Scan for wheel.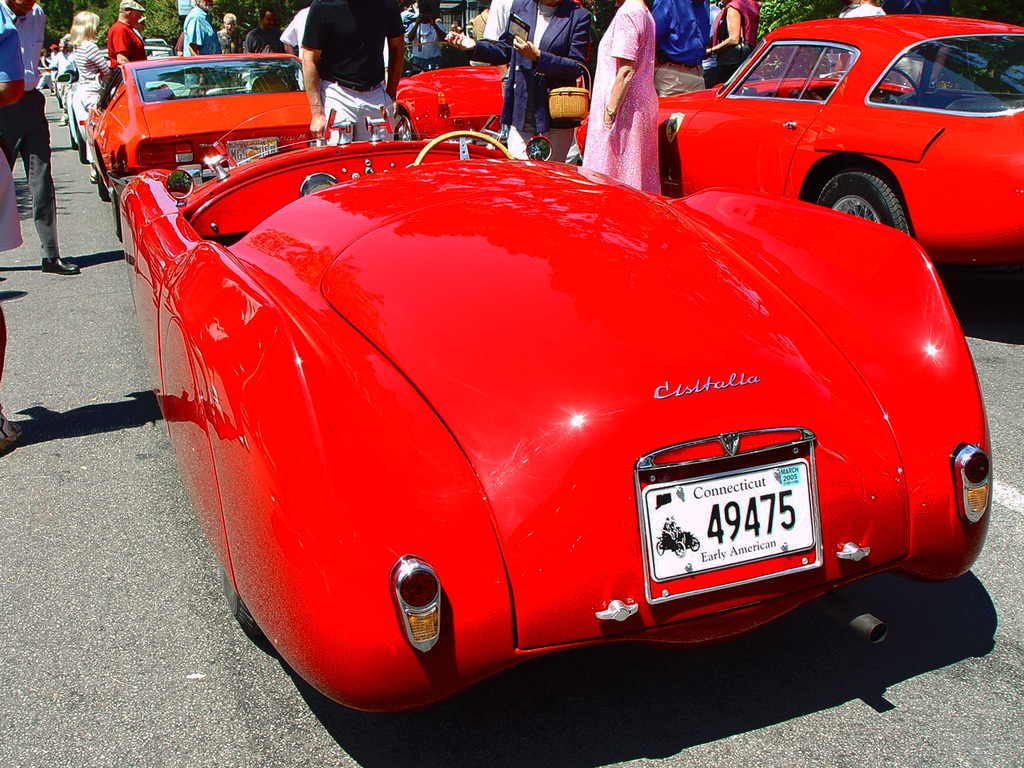
Scan result: <bbox>394, 110, 418, 143</bbox>.
